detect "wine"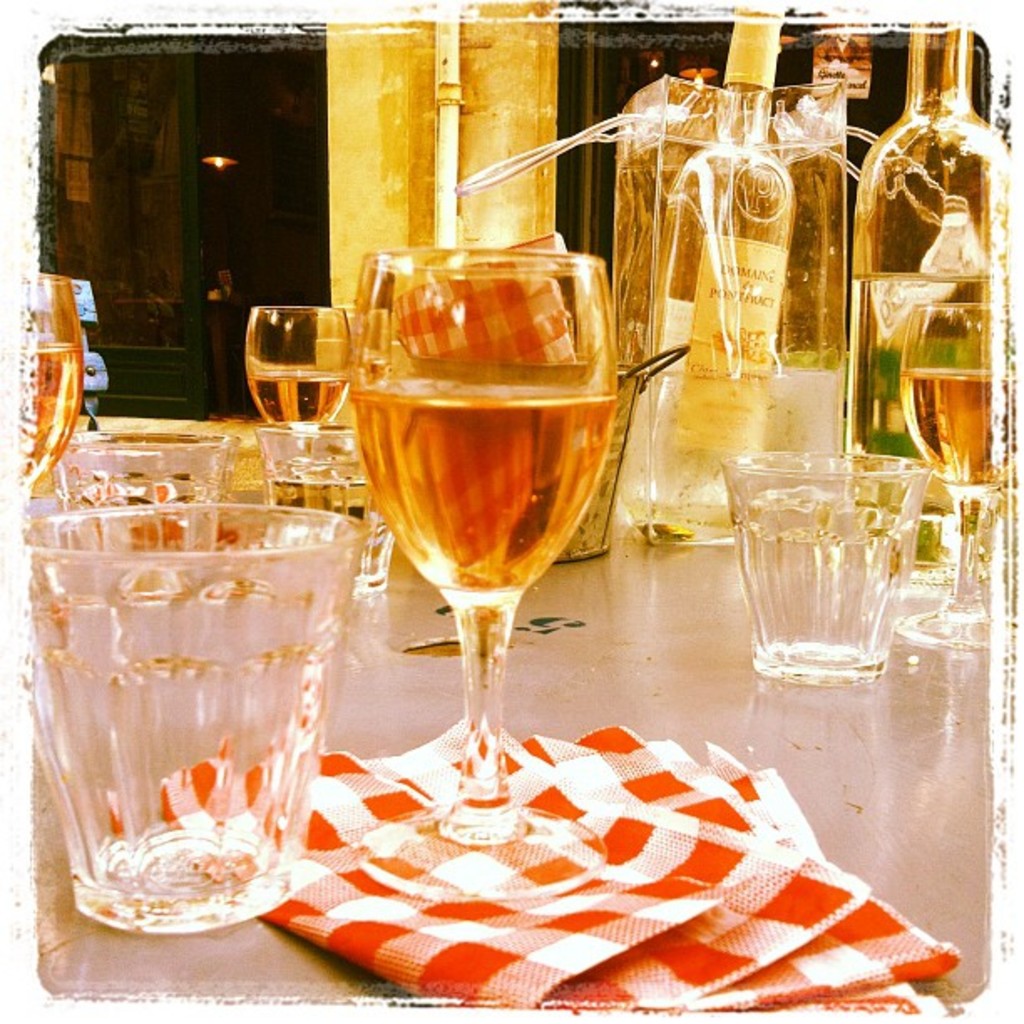
{"x1": 10, "y1": 336, "x2": 80, "y2": 504}
